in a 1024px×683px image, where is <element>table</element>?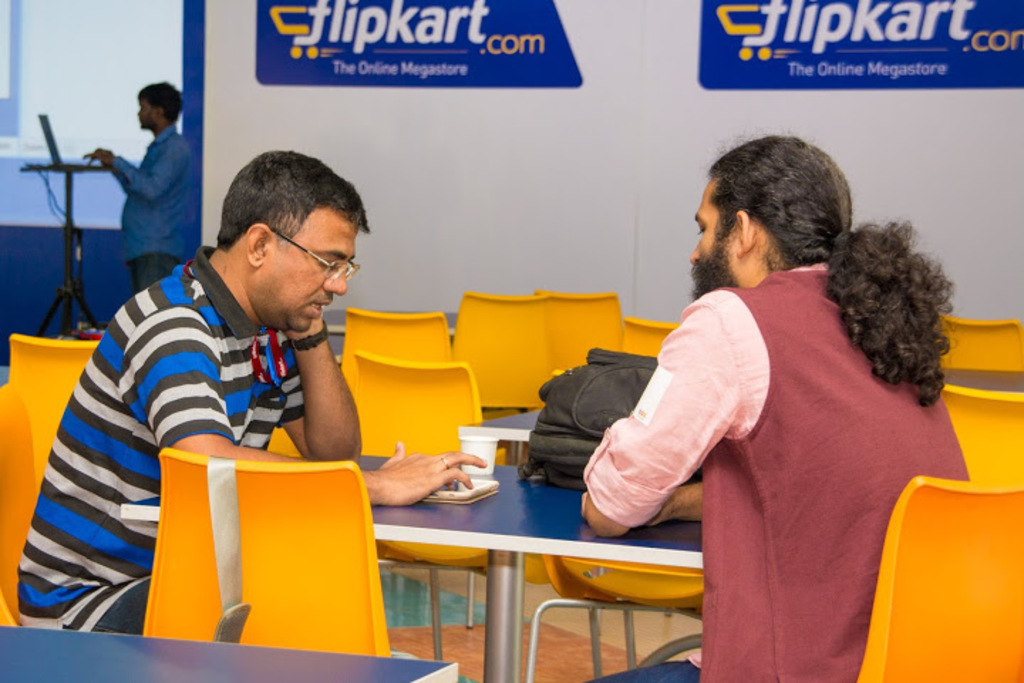
464:403:540:444.
